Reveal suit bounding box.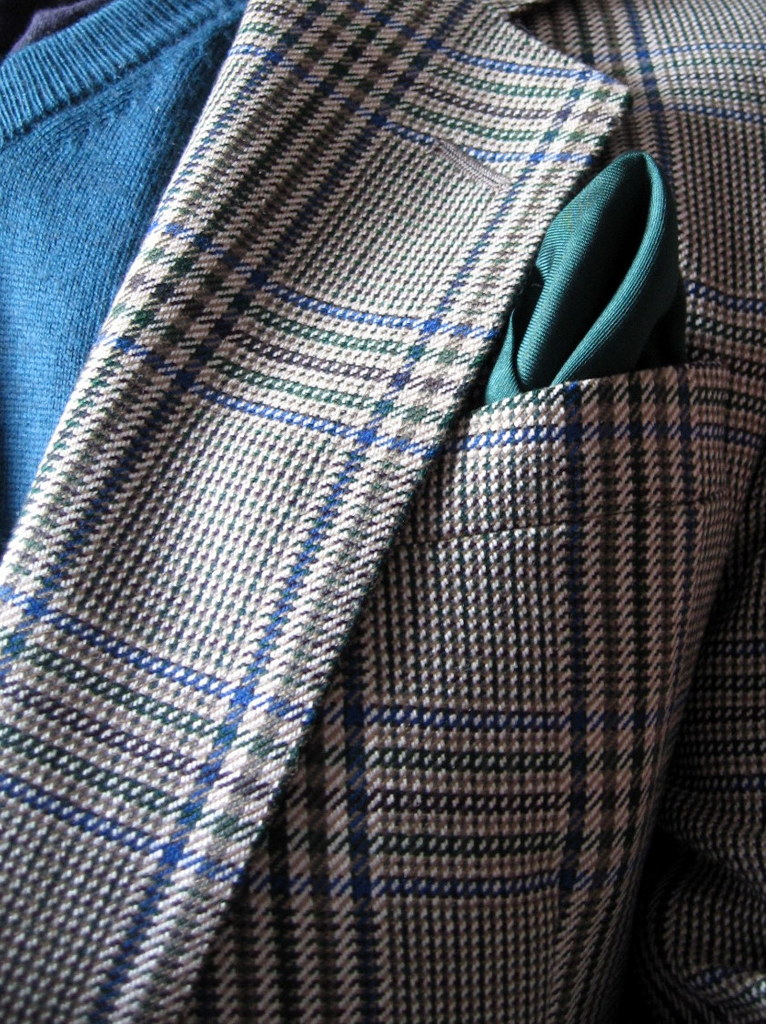
Revealed: bbox=[0, 0, 765, 1023].
